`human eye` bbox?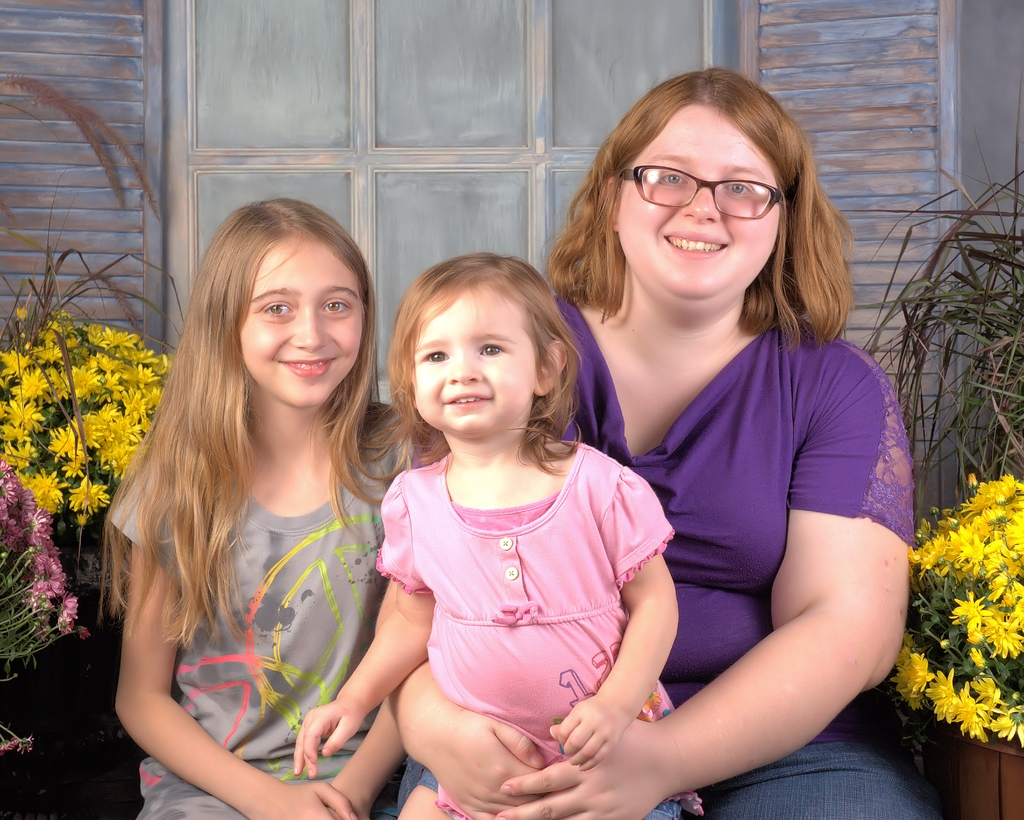
(657,173,686,187)
